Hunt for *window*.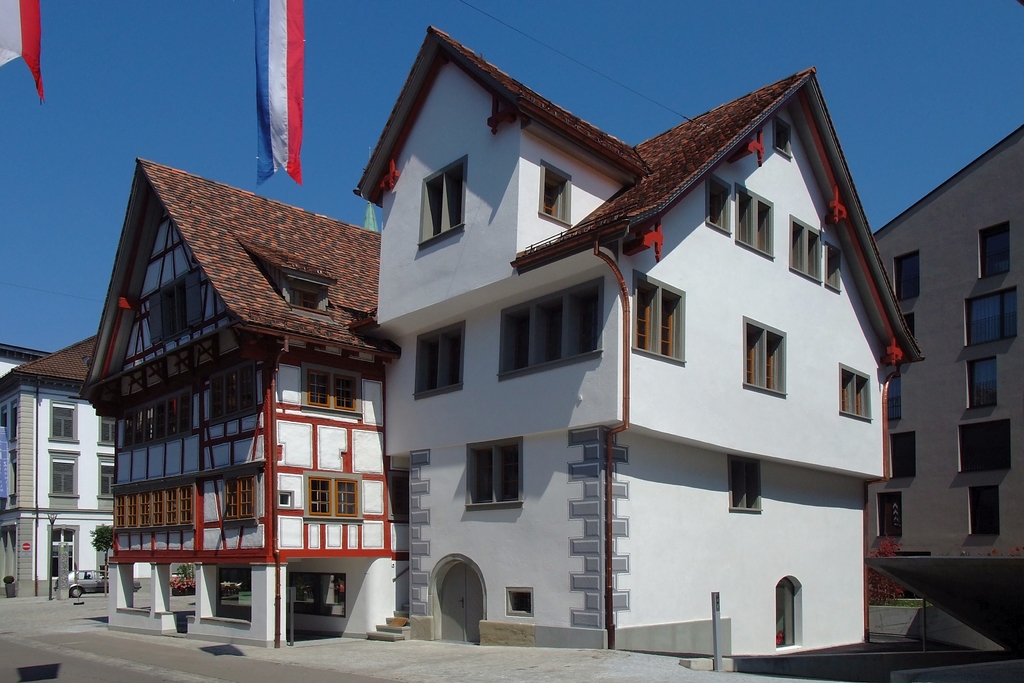
Hunted down at BBox(904, 309, 918, 337).
